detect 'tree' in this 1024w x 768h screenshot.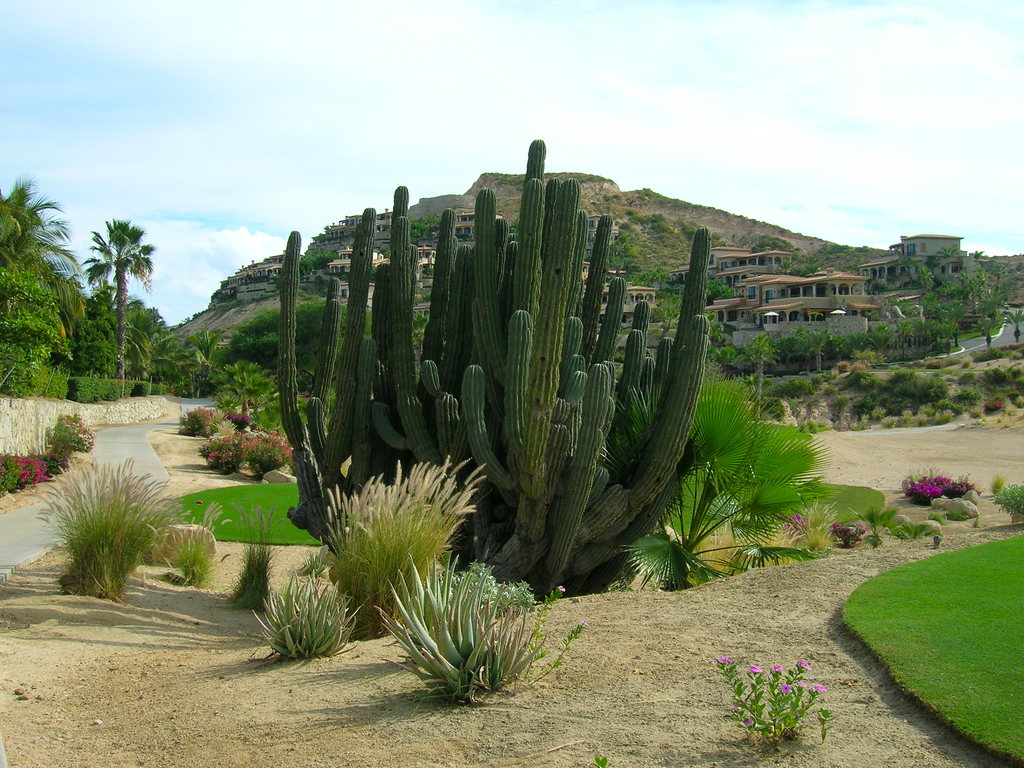
Detection: l=972, t=248, r=985, b=273.
